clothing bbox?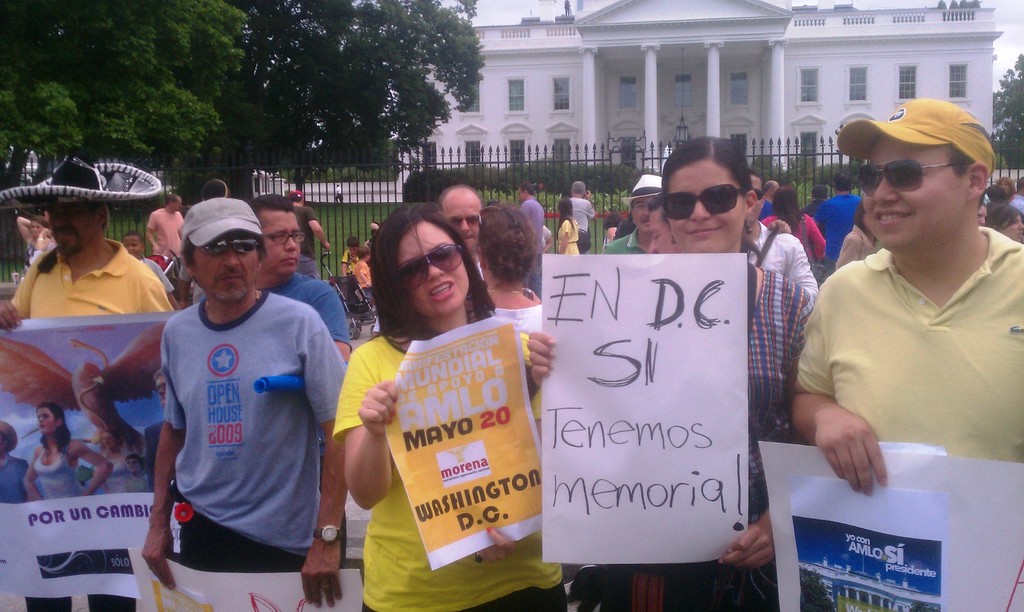
bbox(563, 190, 598, 250)
